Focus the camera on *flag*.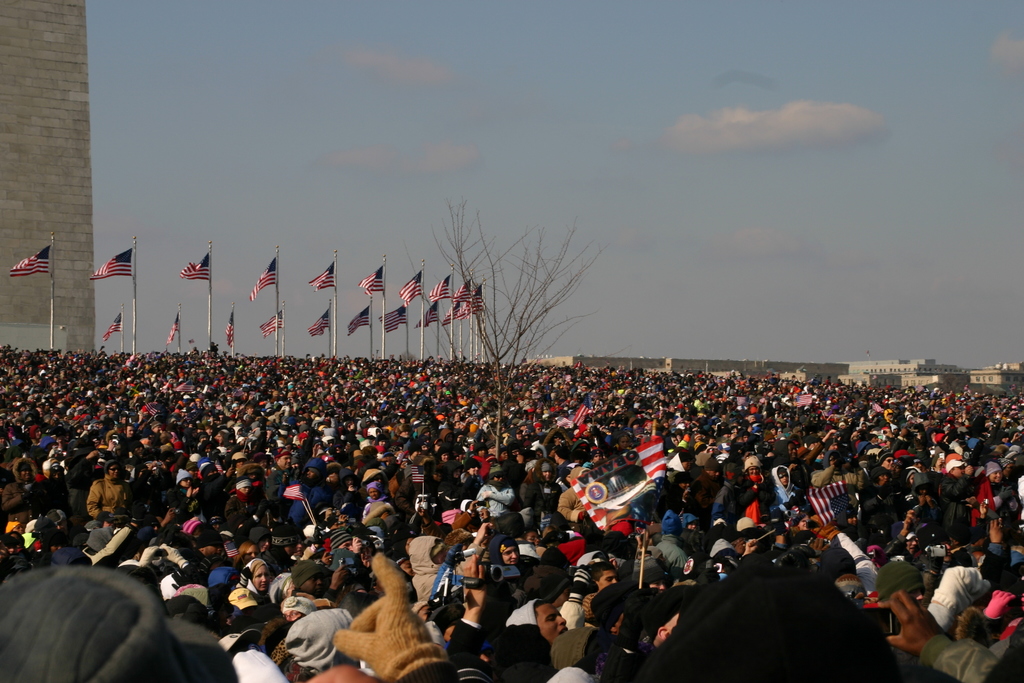
Focus region: [282,482,307,503].
